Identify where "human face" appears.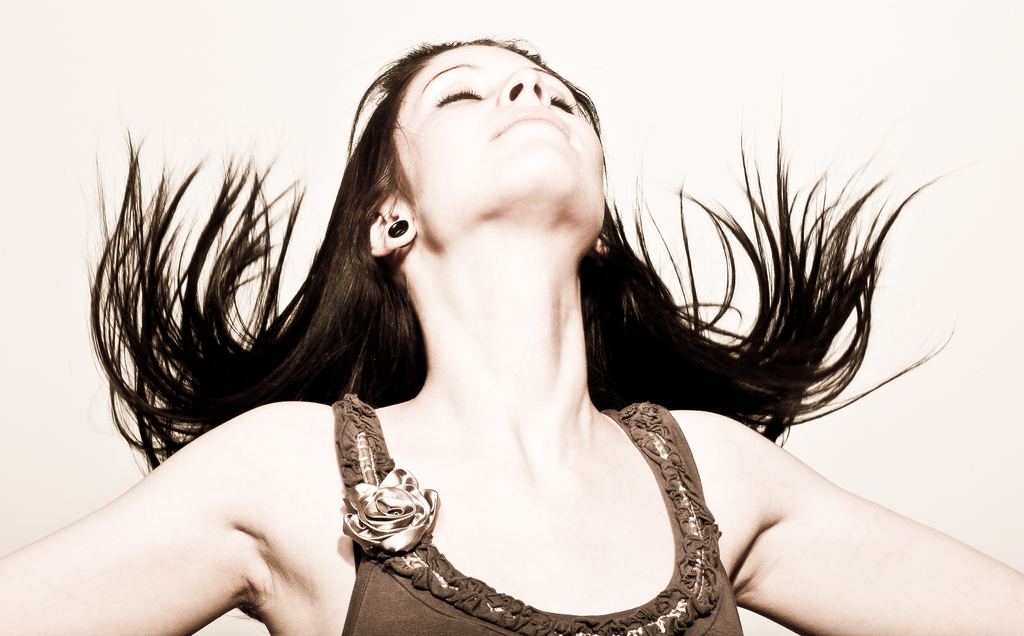
Appears at bbox(393, 41, 610, 241).
